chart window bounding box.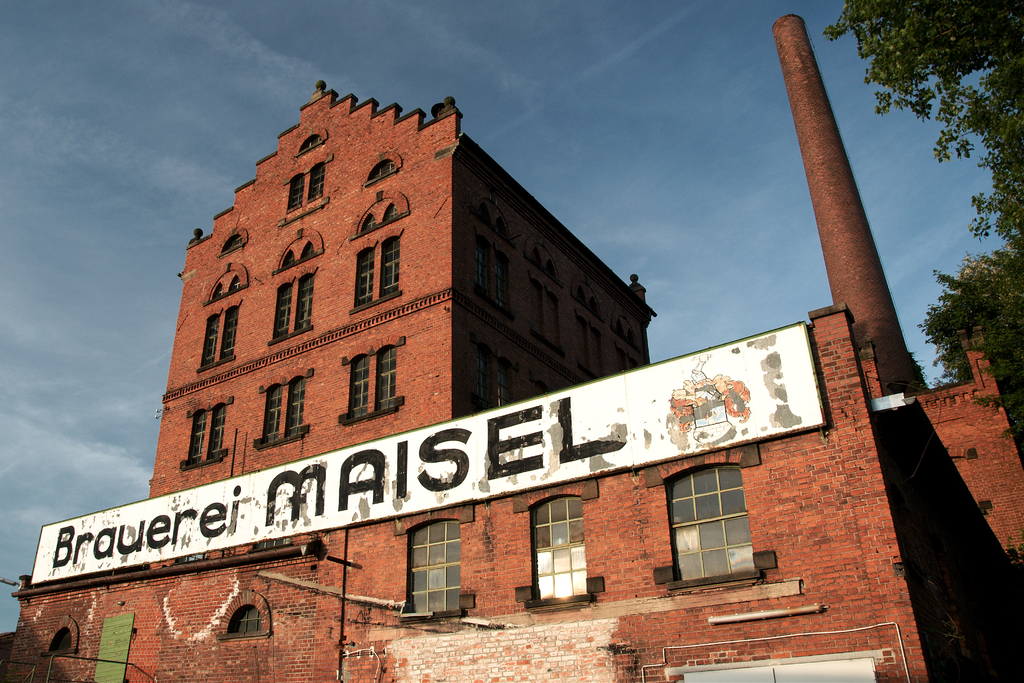
Charted: (511, 477, 596, 615).
